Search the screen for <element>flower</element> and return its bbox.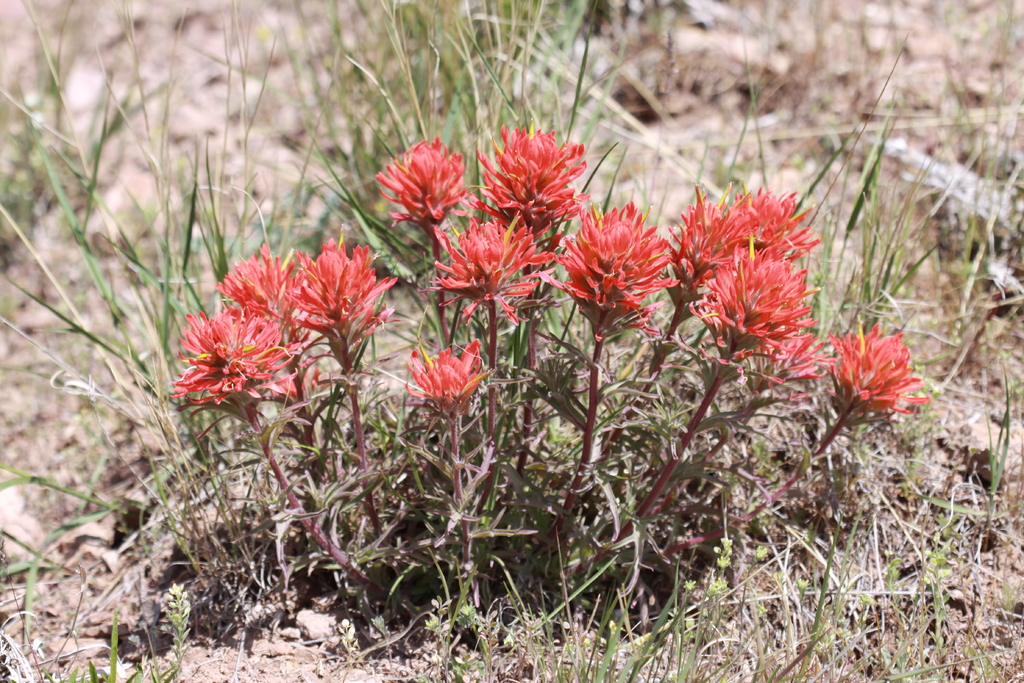
Found: 281 235 399 375.
